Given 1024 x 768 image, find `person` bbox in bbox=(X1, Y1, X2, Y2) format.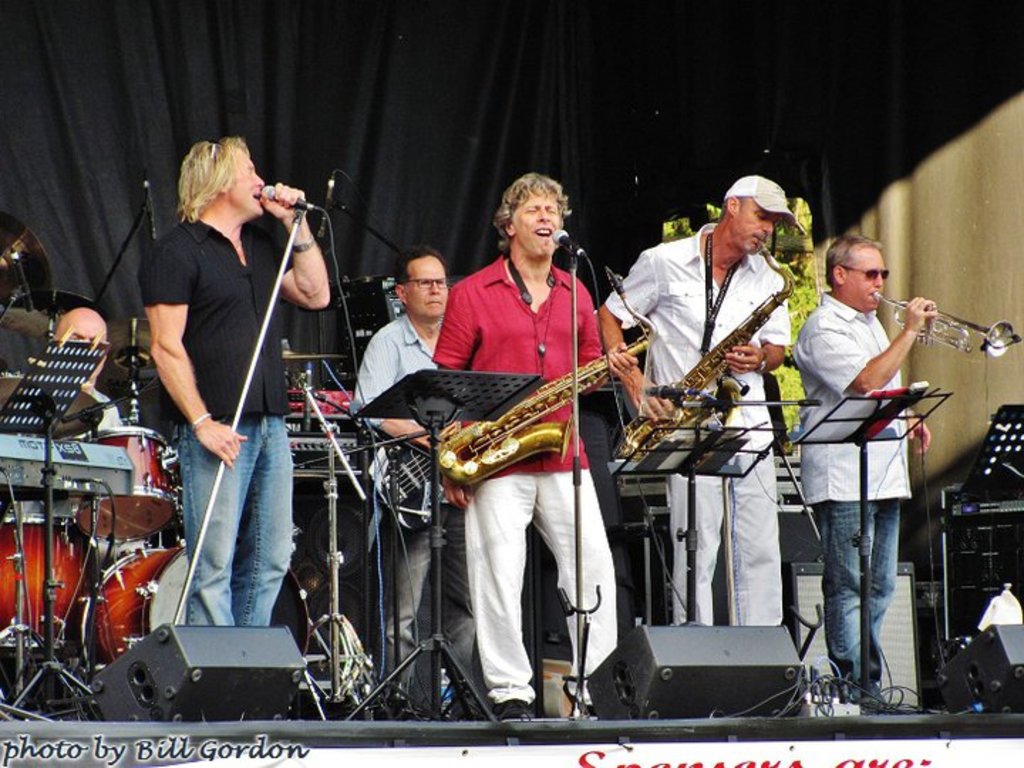
bbox=(48, 309, 124, 439).
